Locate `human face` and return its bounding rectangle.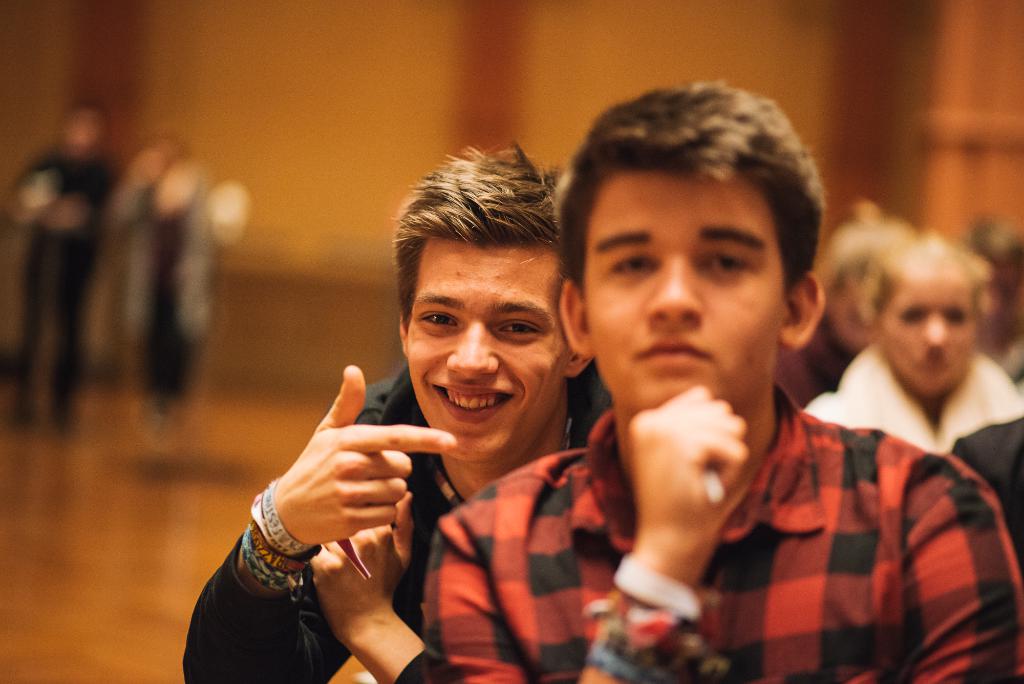
408/238/566/466.
